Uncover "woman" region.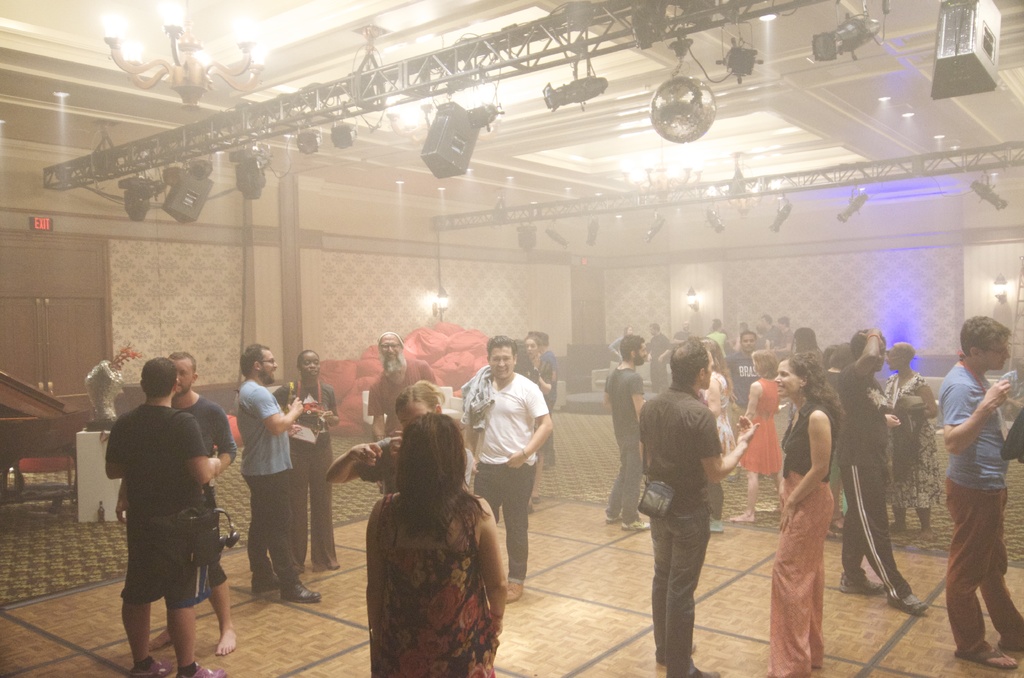
Uncovered: (271, 349, 341, 574).
